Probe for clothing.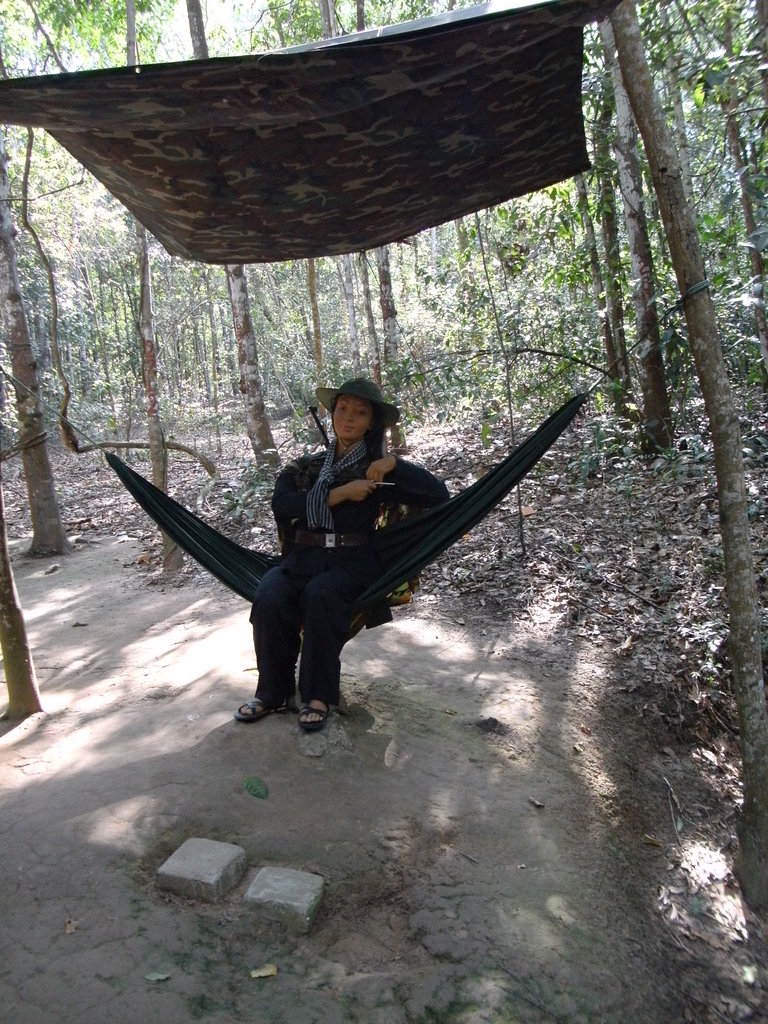
Probe result: select_region(248, 436, 454, 706).
